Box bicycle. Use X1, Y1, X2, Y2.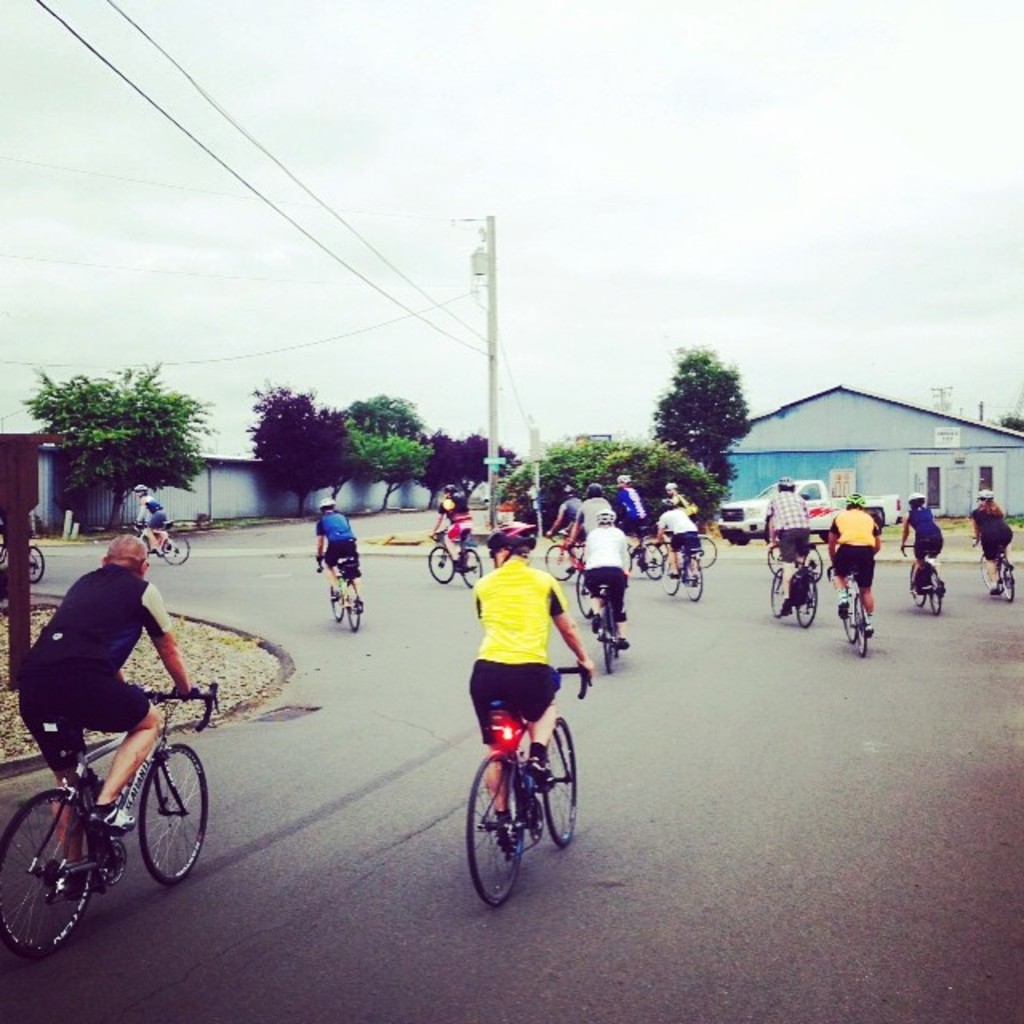
587, 581, 619, 674.
